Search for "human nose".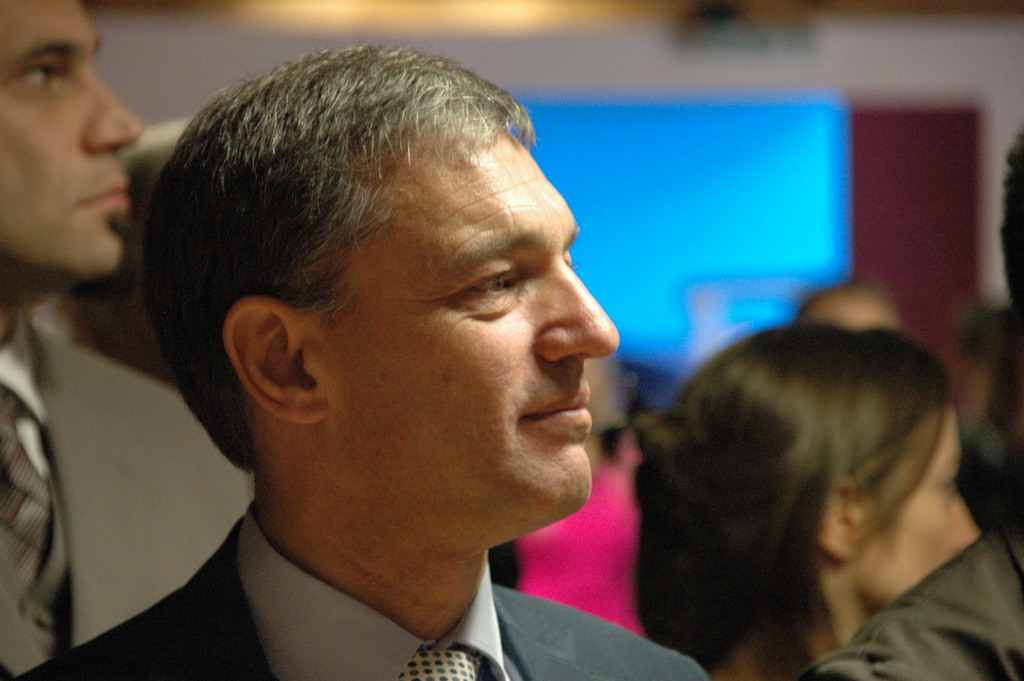
Found at bbox=[957, 496, 979, 552].
